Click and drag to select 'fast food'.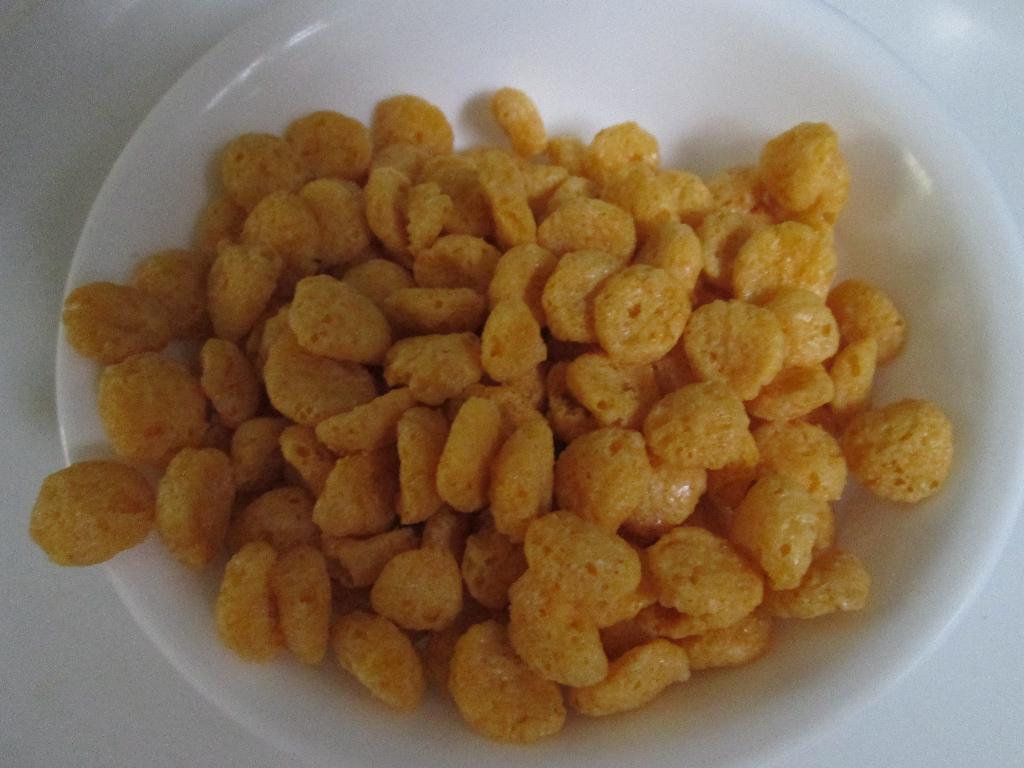
Selection: [x1=869, y1=393, x2=970, y2=505].
